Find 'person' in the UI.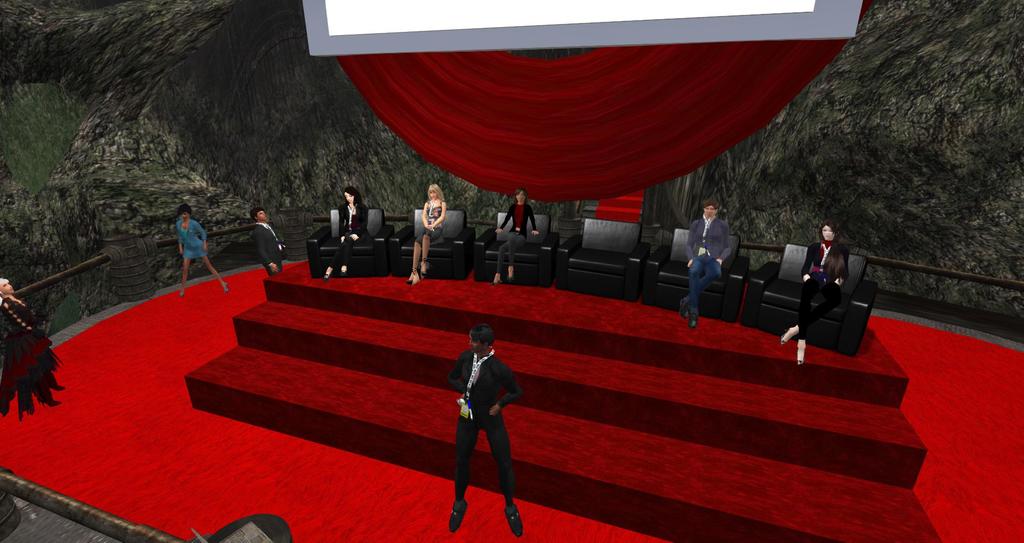
UI element at [left=404, top=182, right=442, bottom=284].
